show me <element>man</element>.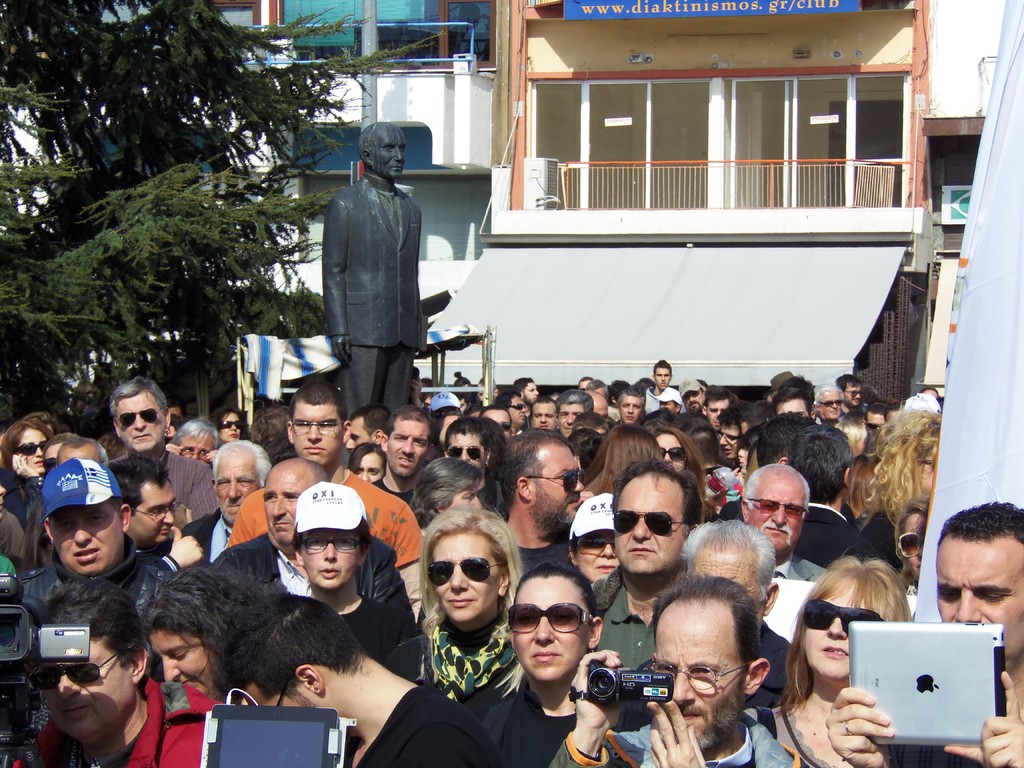
<element>man</element> is here: pyautogui.locateOnScreen(512, 375, 536, 408).
